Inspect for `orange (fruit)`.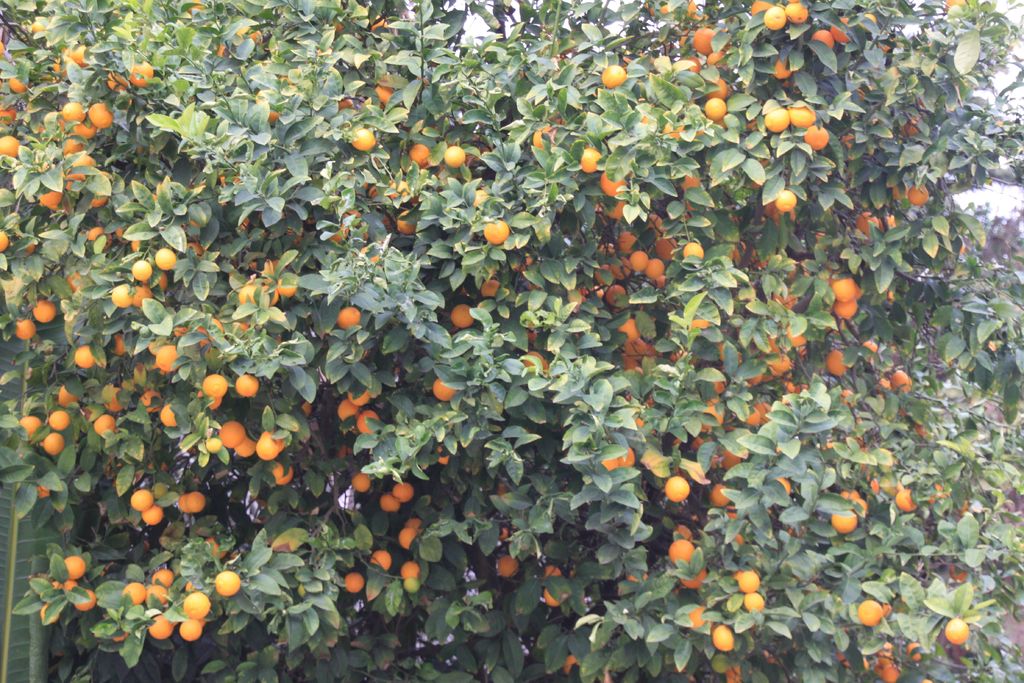
Inspection: (351, 126, 383, 155).
